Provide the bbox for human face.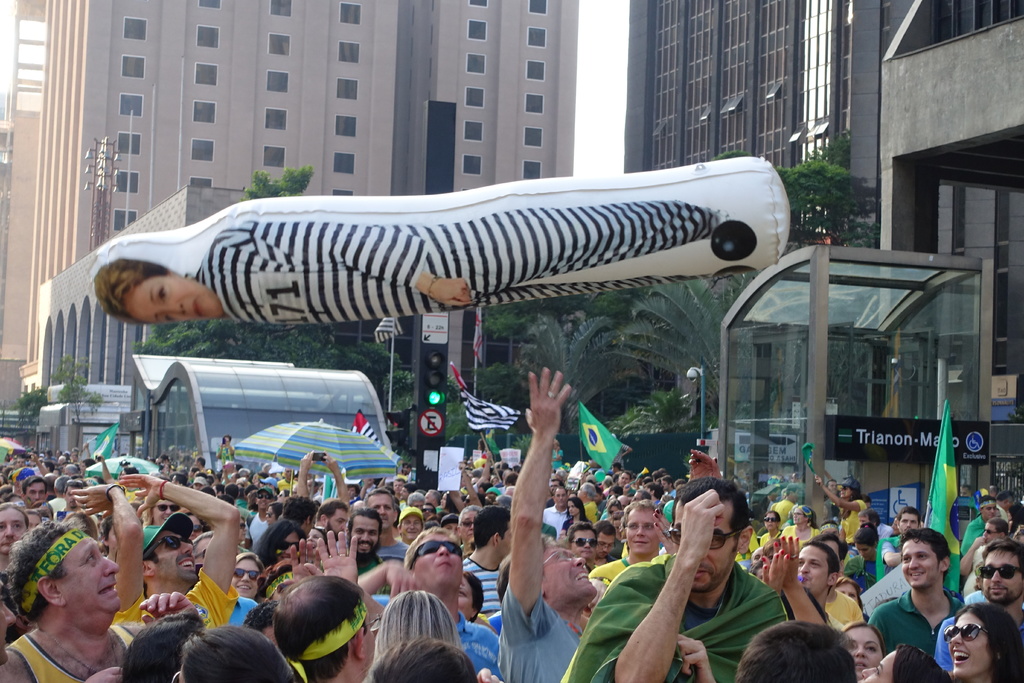
982 502 996 520.
